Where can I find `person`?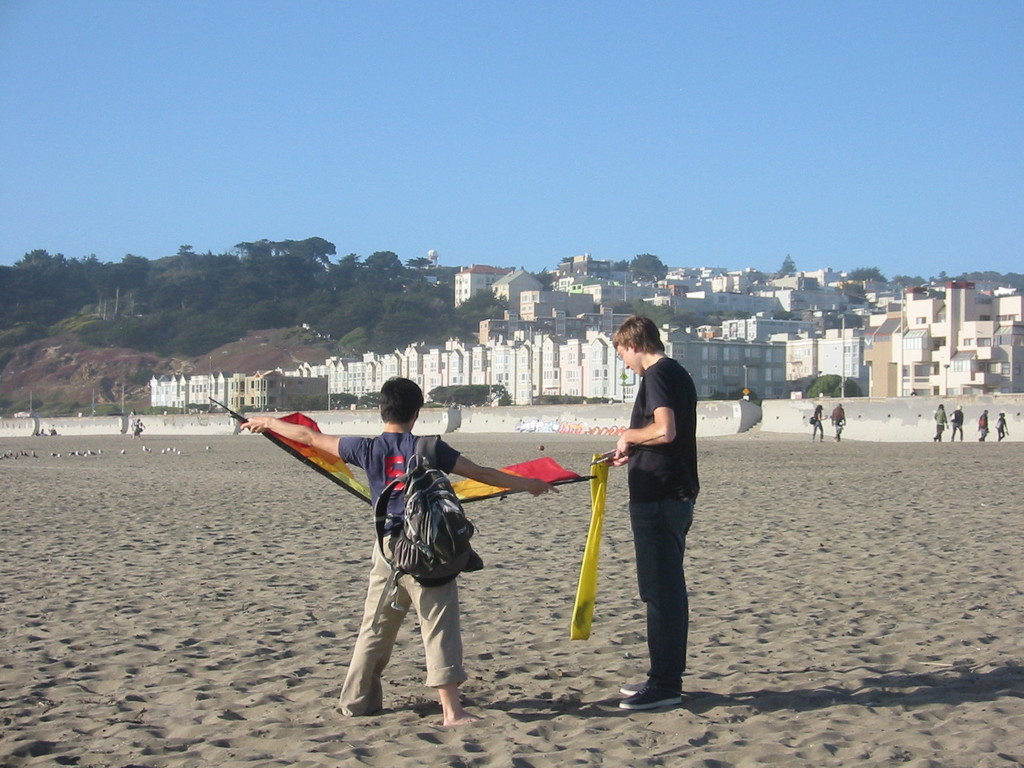
You can find it at <box>806,402,828,442</box>.
